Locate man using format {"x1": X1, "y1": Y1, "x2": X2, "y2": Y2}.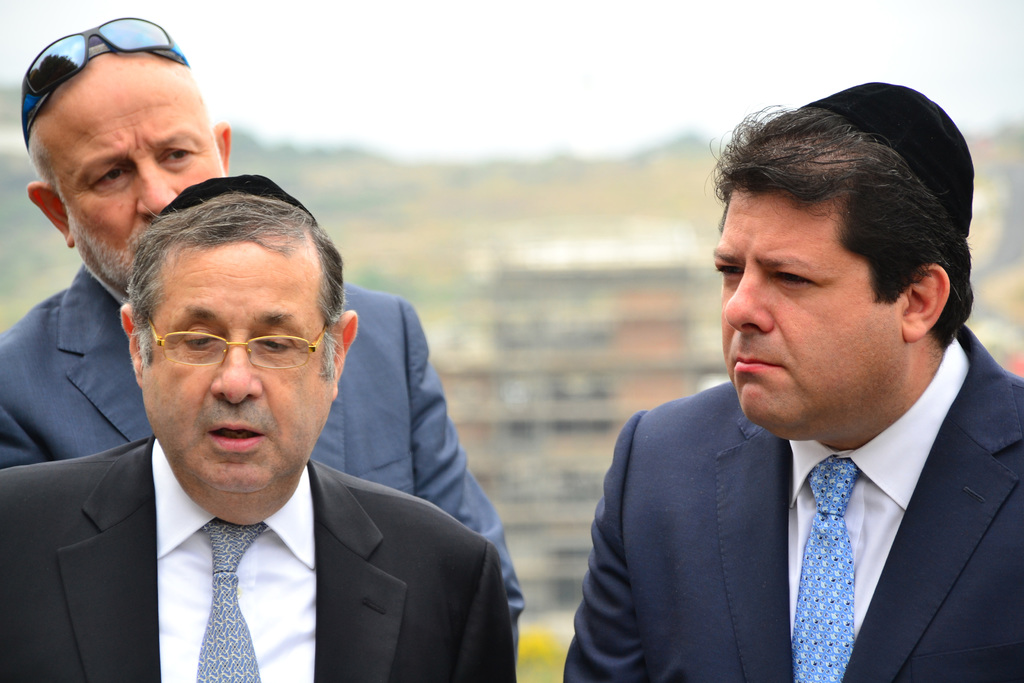
{"x1": 540, "y1": 119, "x2": 1023, "y2": 682}.
